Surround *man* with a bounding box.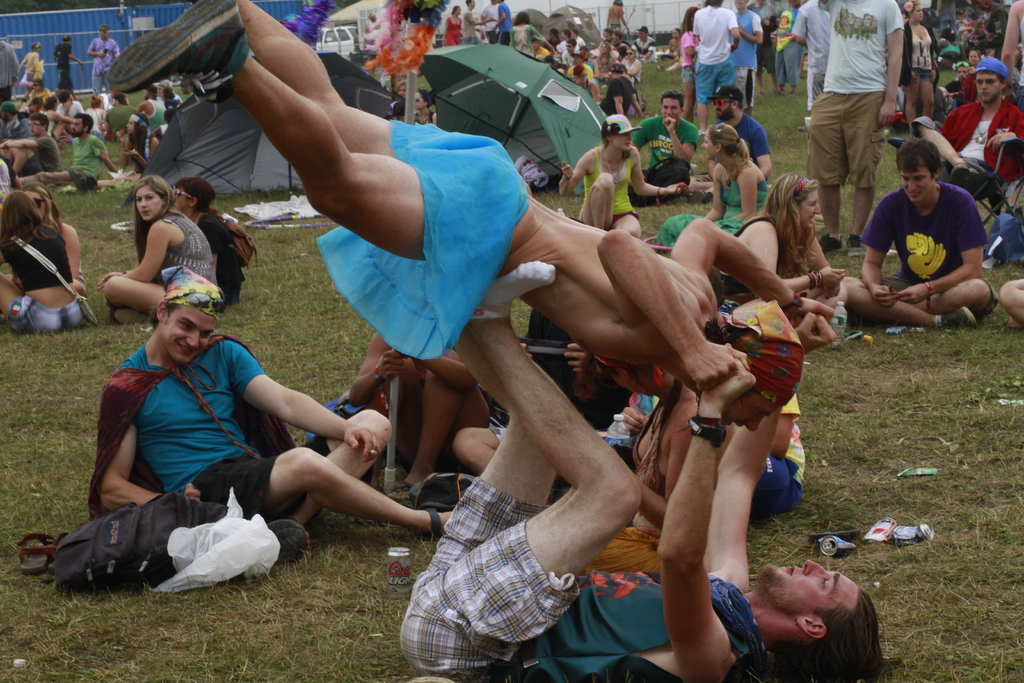
(x1=156, y1=78, x2=184, y2=110).
